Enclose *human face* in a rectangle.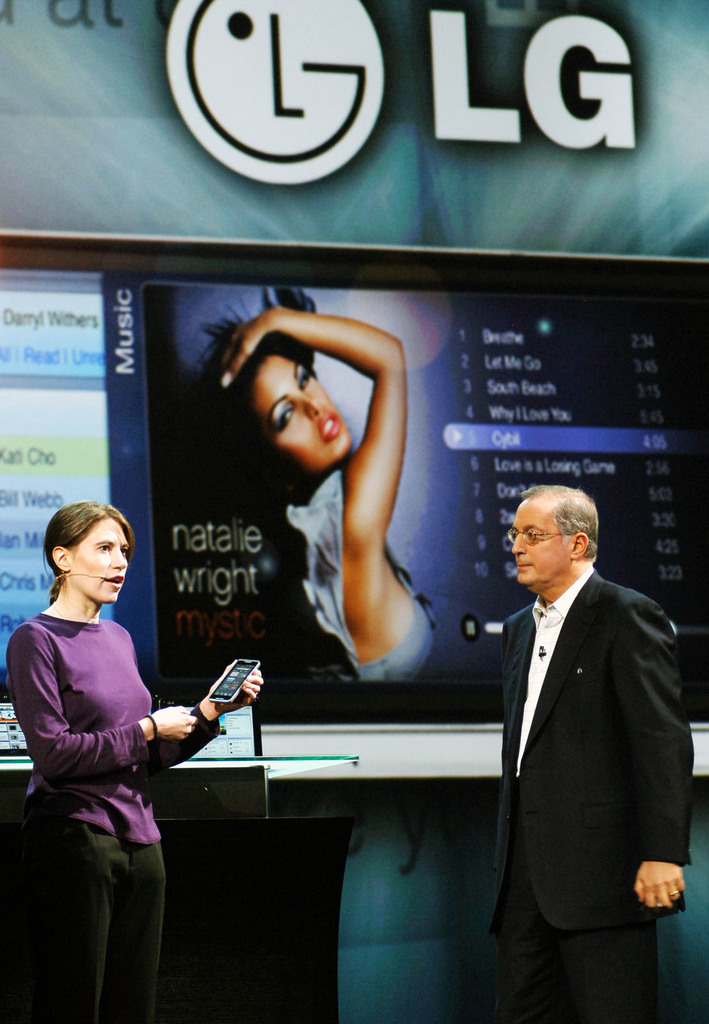
locate(252, 357, 350, 471).
